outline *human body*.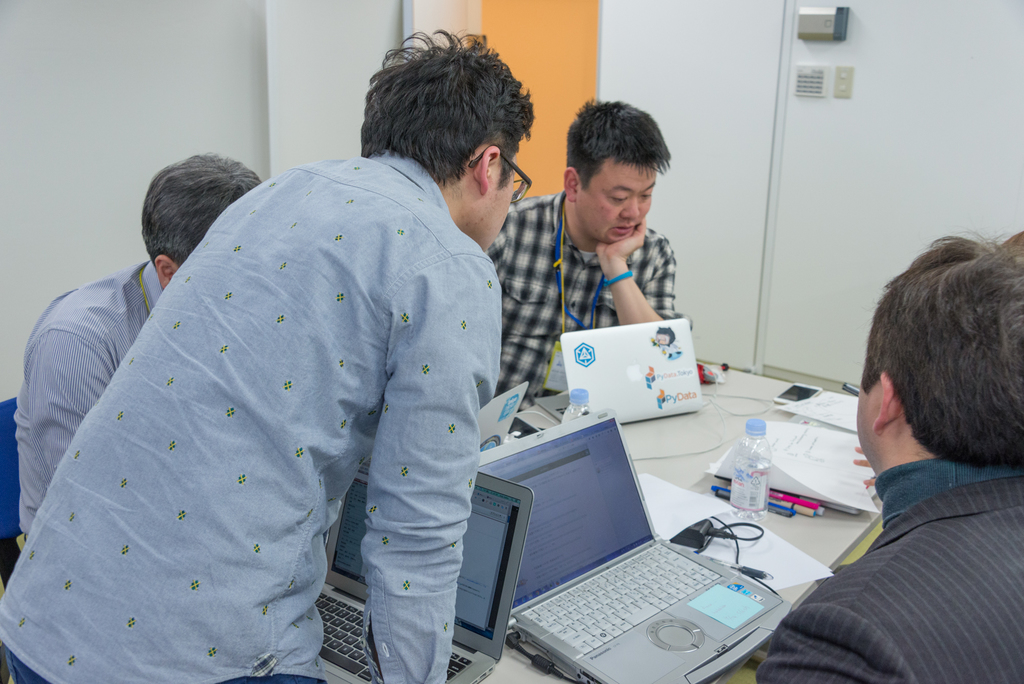
Outline: 17/150/262/549.
